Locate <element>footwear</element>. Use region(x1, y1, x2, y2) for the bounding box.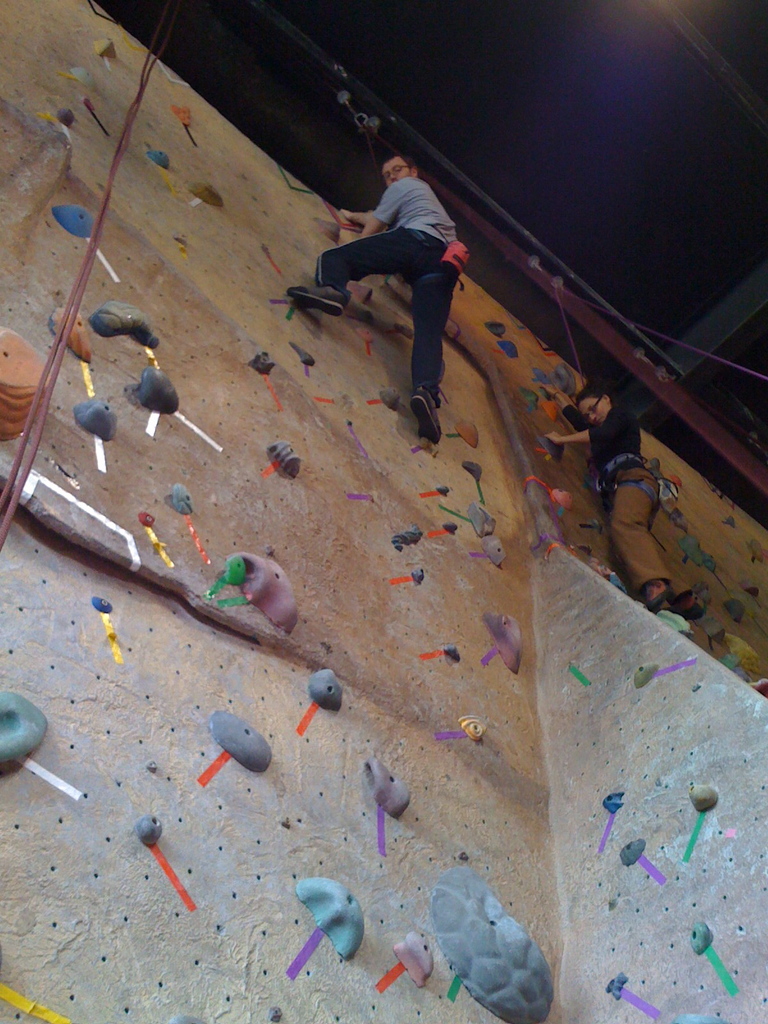
region(635, 580, 672, 617).
